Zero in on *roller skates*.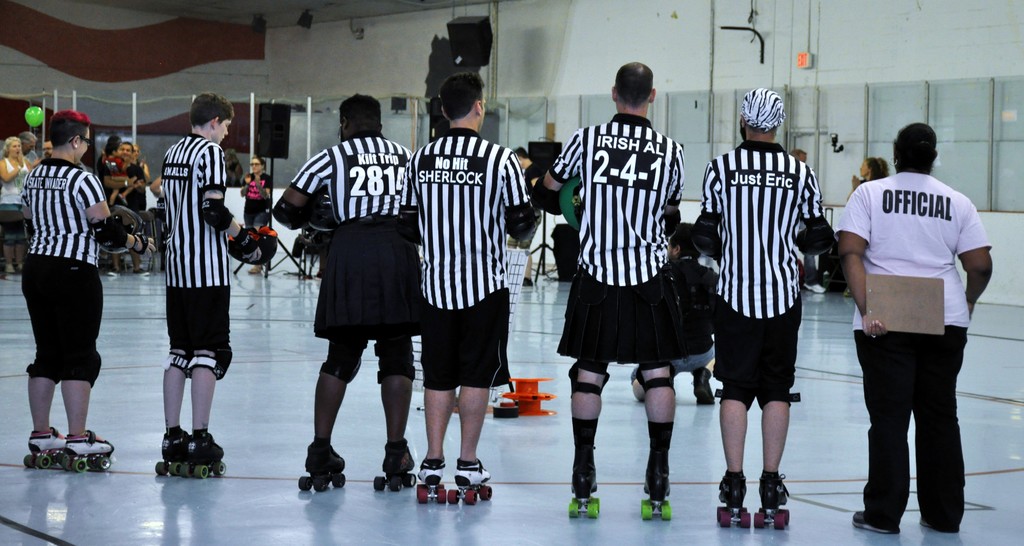
Zeroed in: bbox=(24, 433, 67, 471).
